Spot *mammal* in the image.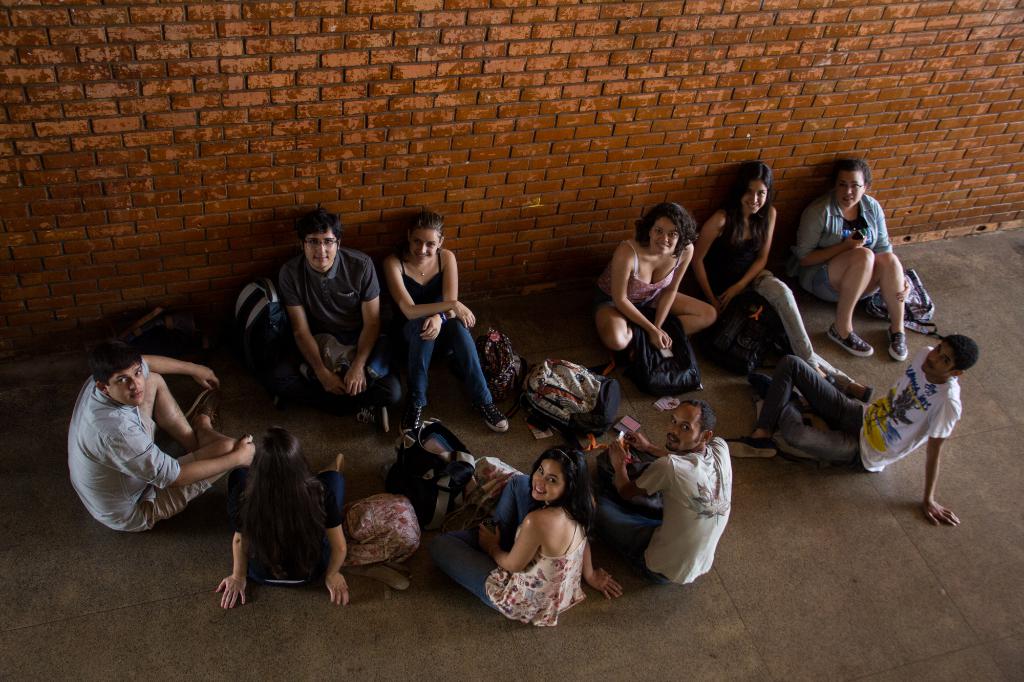
*mammal* found at bbox=[686, 159, 874, 404].
